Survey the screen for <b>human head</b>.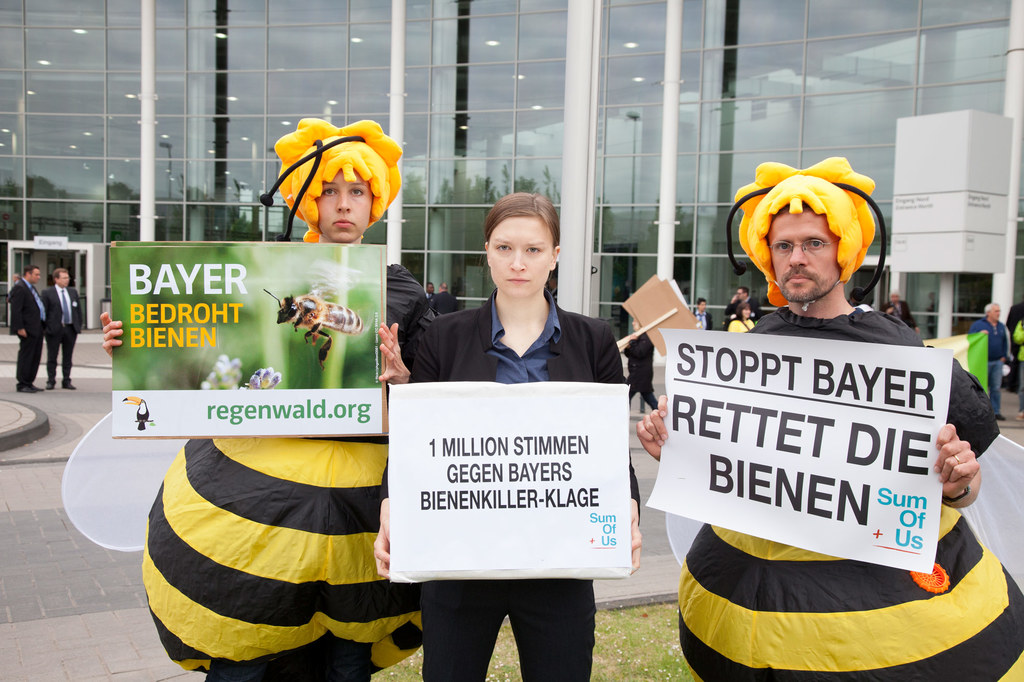
Survey found: (x1=56, y1=267, x2=74, y2=288).
